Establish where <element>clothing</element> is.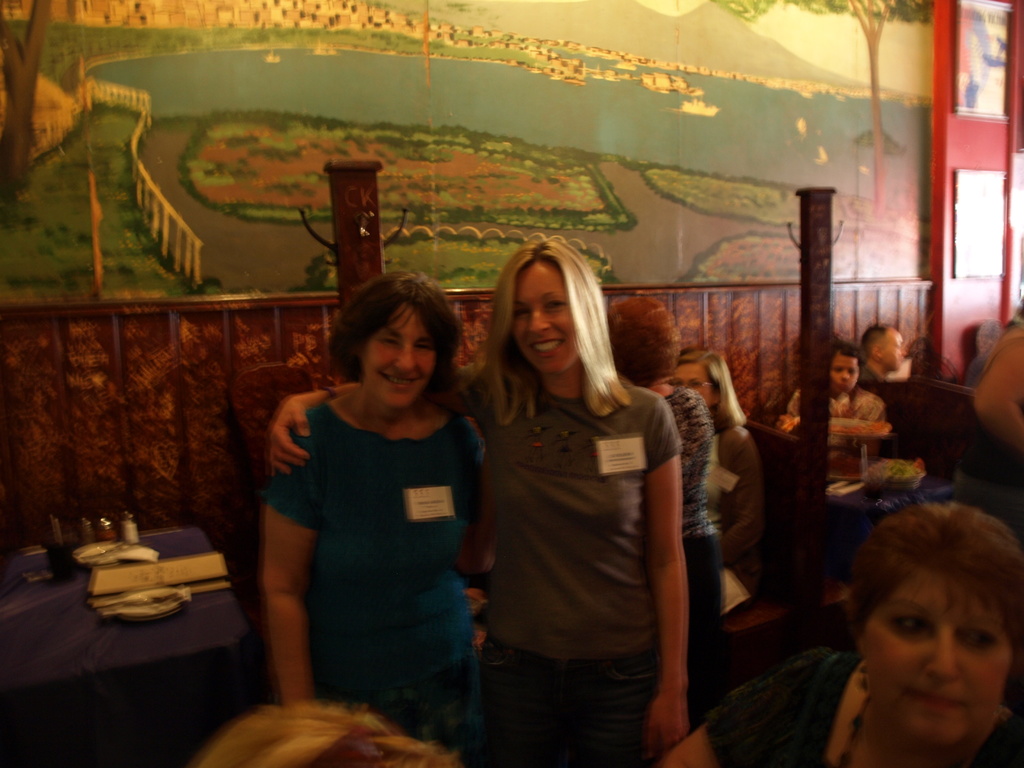
Established at <bbox>771, 380, 890, 457</bbox>.
